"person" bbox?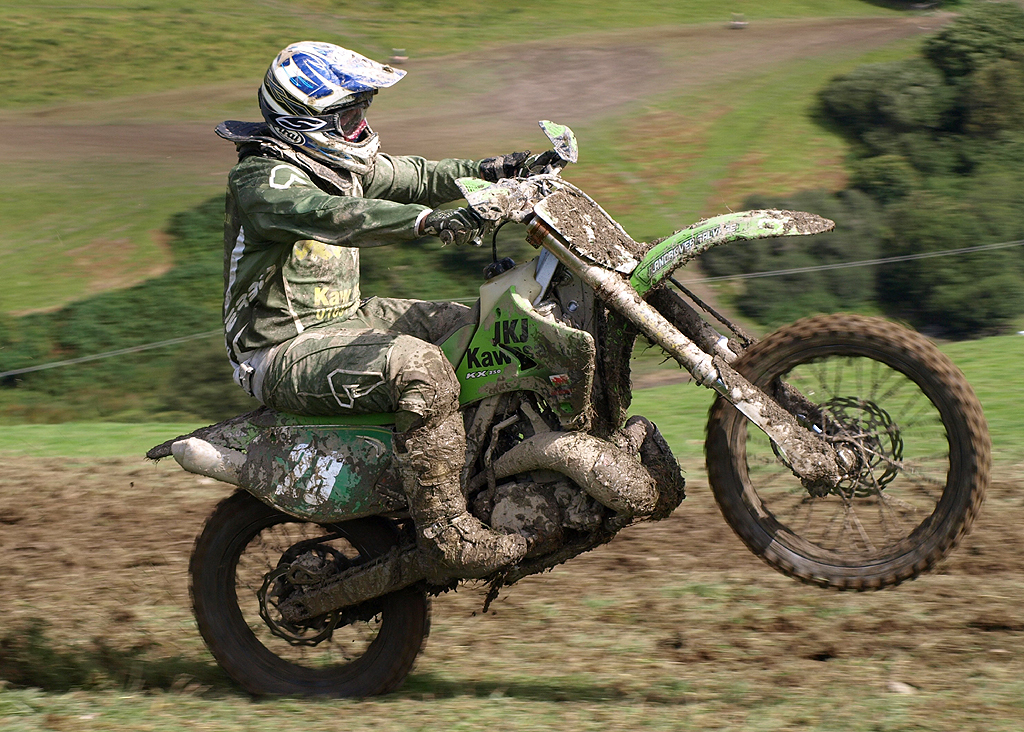
crop(208, 49, 504, 546)
